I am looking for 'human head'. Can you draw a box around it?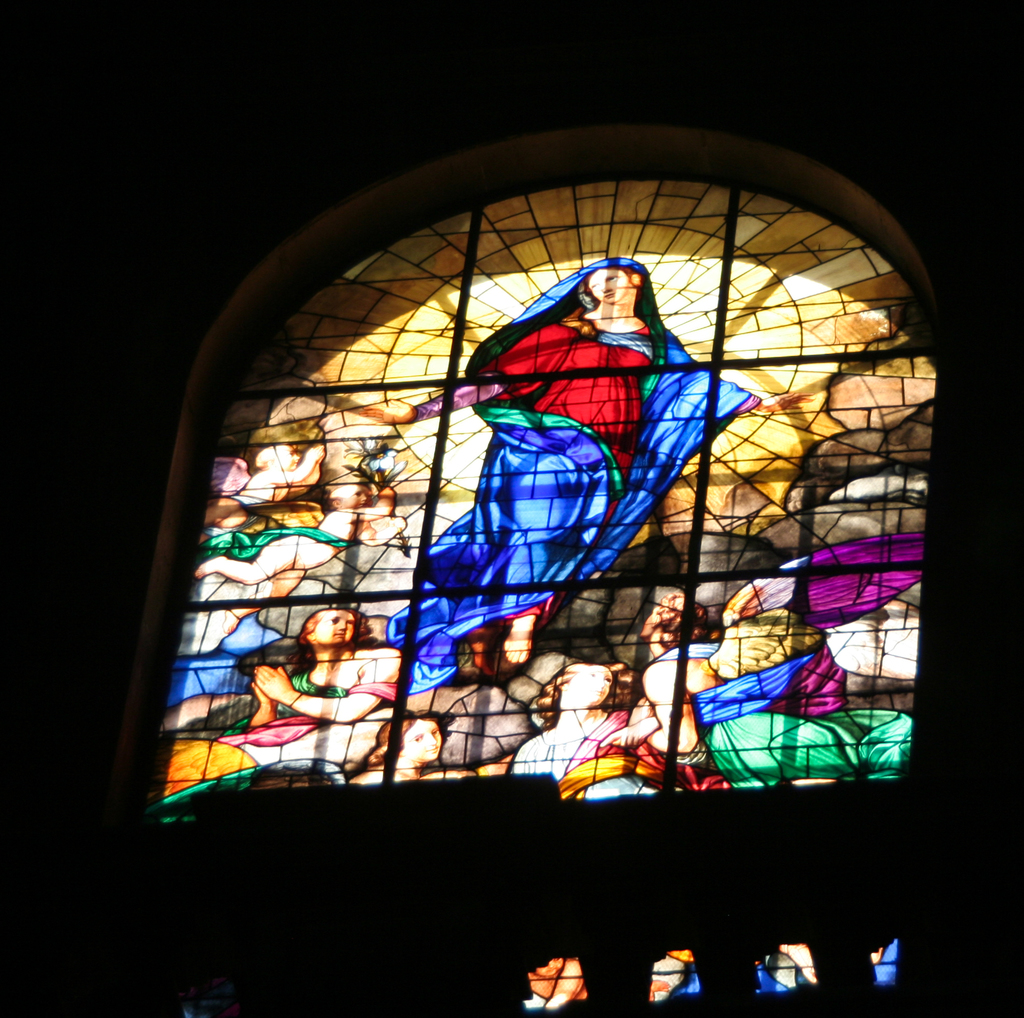
Sure, the bounding box is [250,449,299,472].
